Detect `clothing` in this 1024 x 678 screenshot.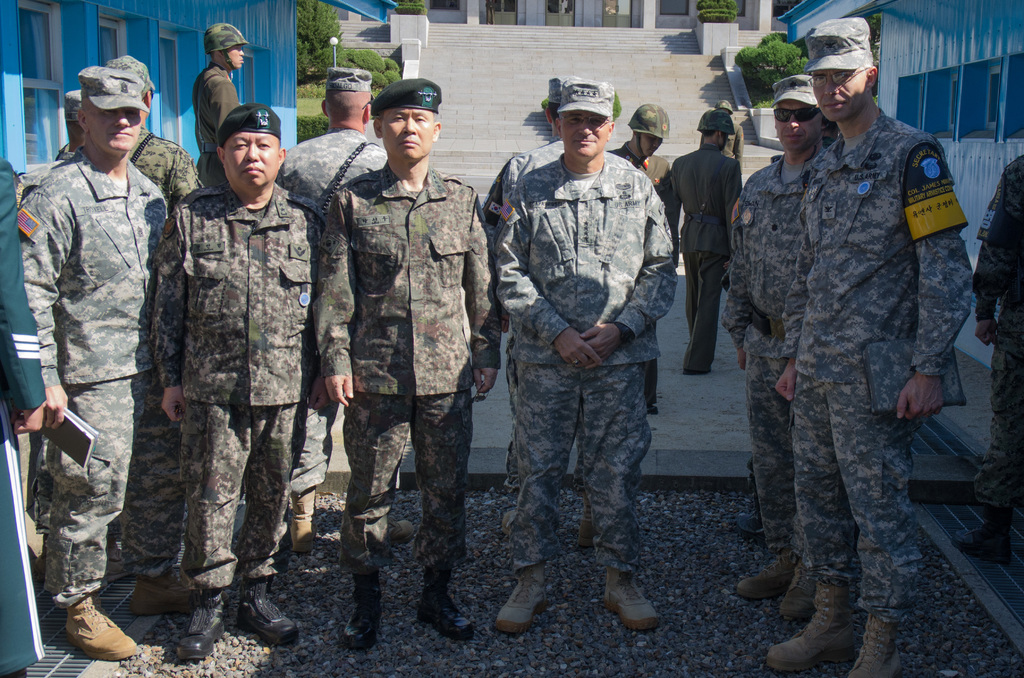
Detection: [979,144,1023,533].
